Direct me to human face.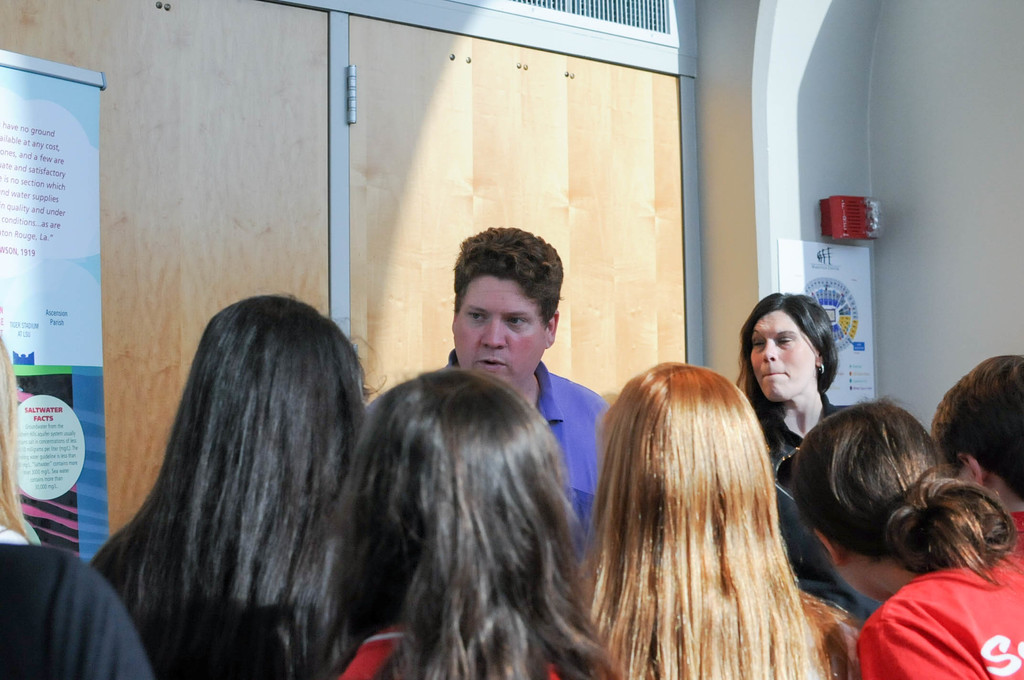
Direction: {"x1": 749, "y1": 309, "x2": 817, "y2": 401}.
